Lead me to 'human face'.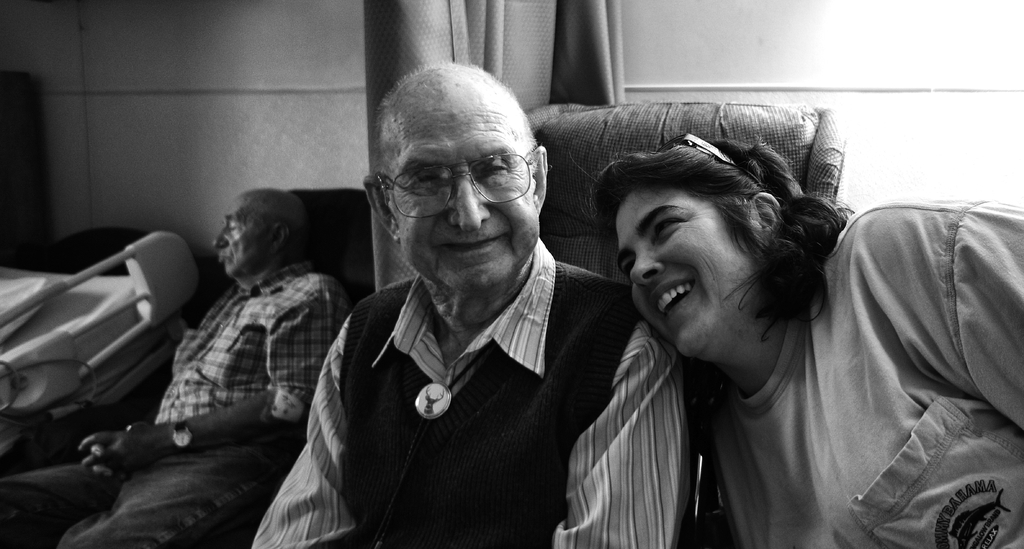
Lead to 212,200,266,273.
